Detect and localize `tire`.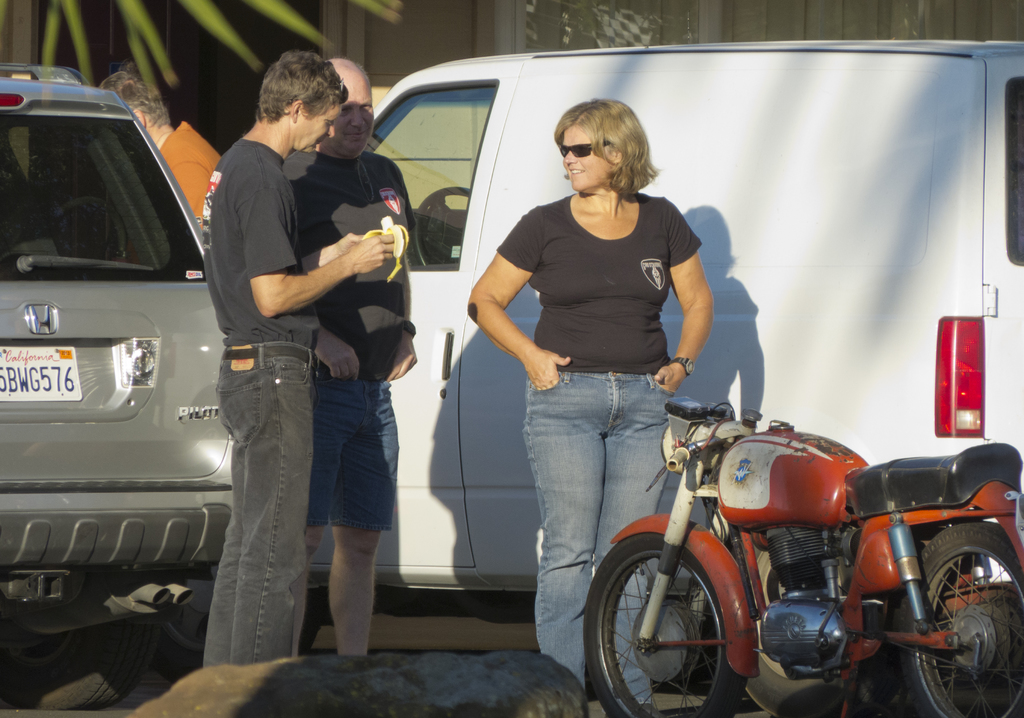
Localized at {"left": 582, "top": 532, "right": 753, "bottom": 717}.
